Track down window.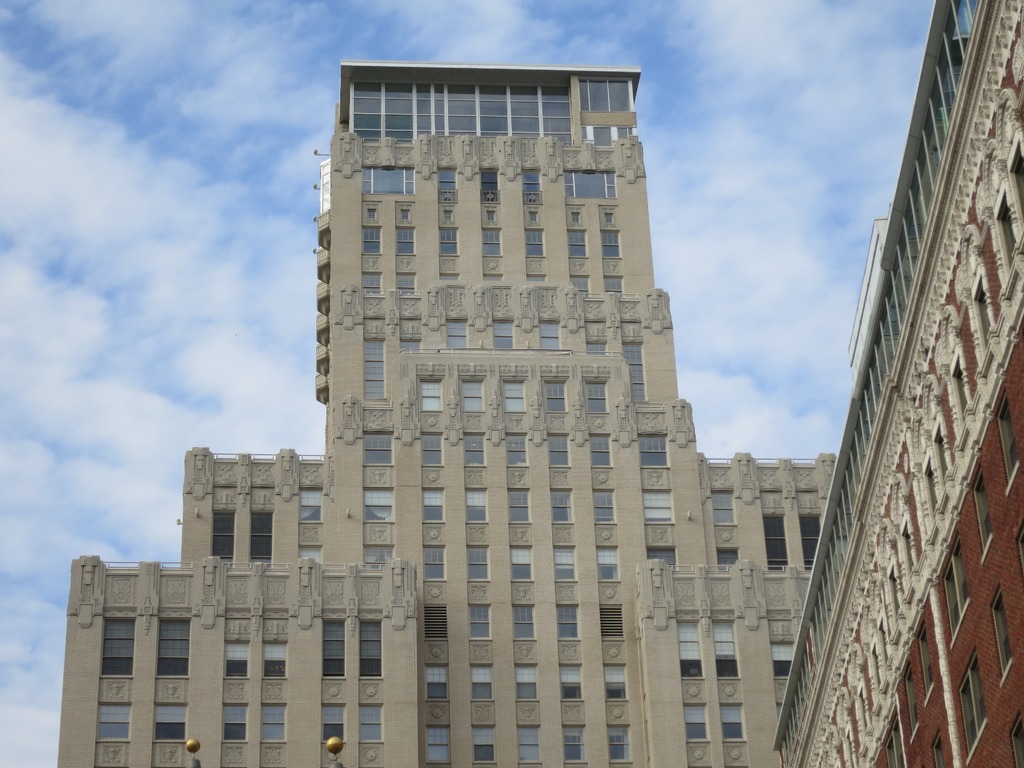
Tracked to 394:225:417:254.
